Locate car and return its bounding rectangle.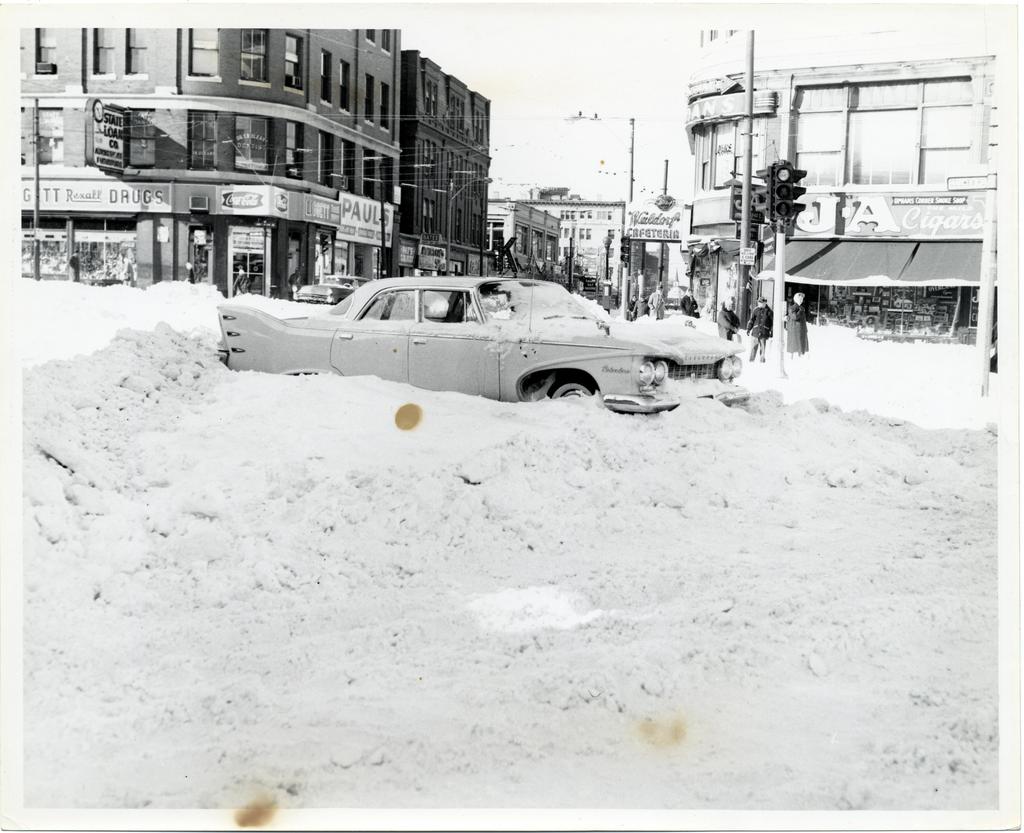
crop(214, 234, 751, 415).
